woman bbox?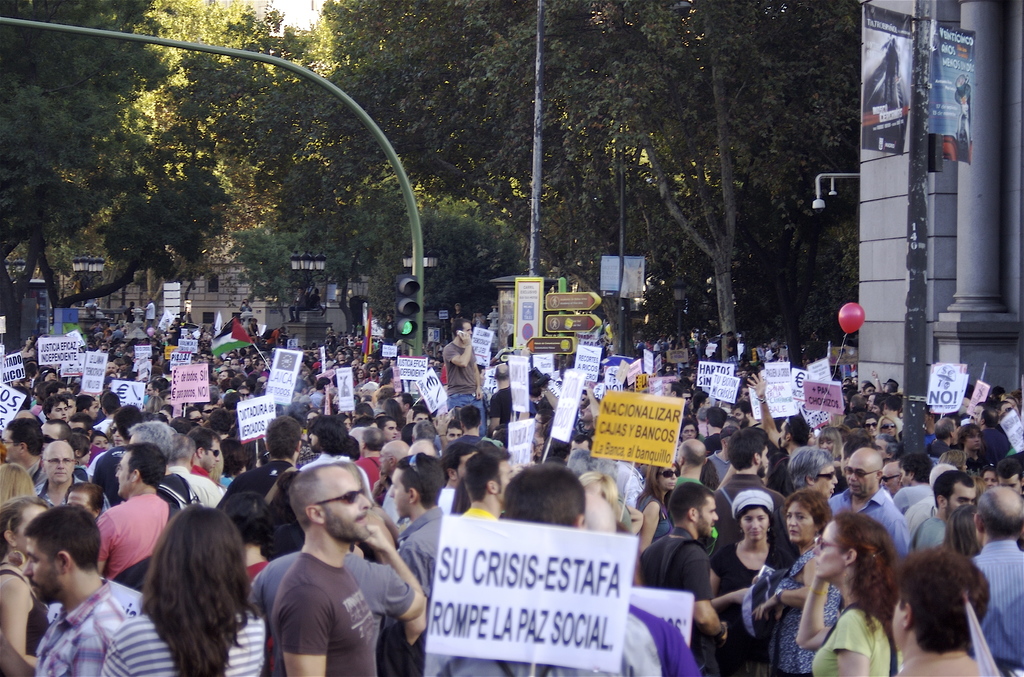
{"x1": 0, "y1": 494, "x2": 49, "y2": 669}
